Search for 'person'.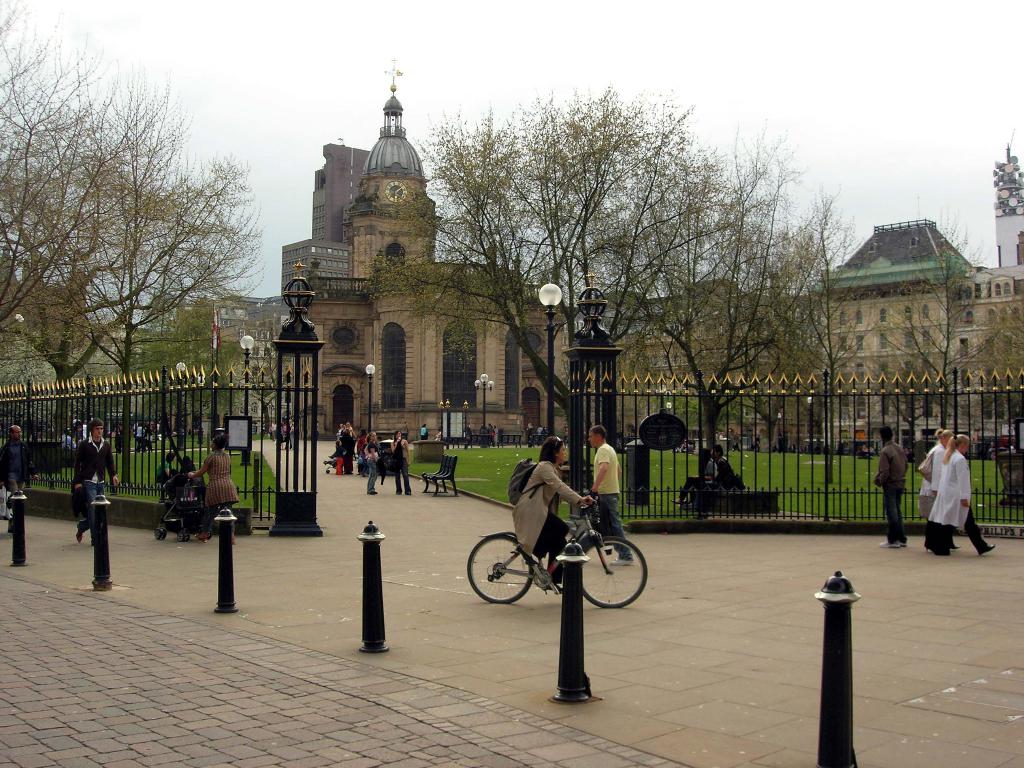
Found at BBox(188, 433, 239, 544).
